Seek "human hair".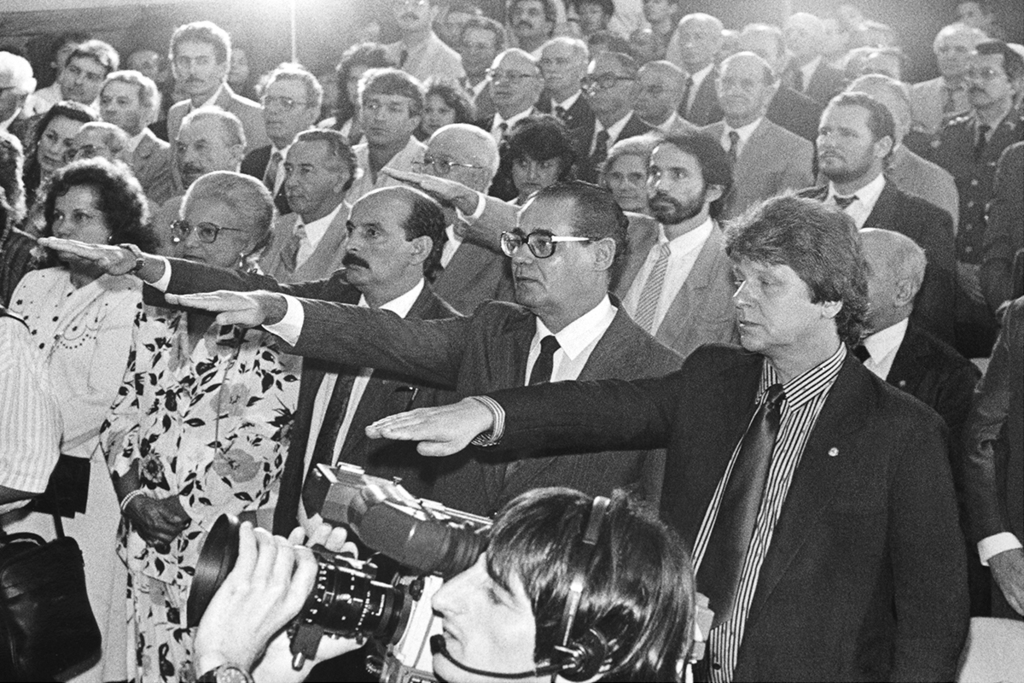
bbox=(434, 126, 498, 182).
